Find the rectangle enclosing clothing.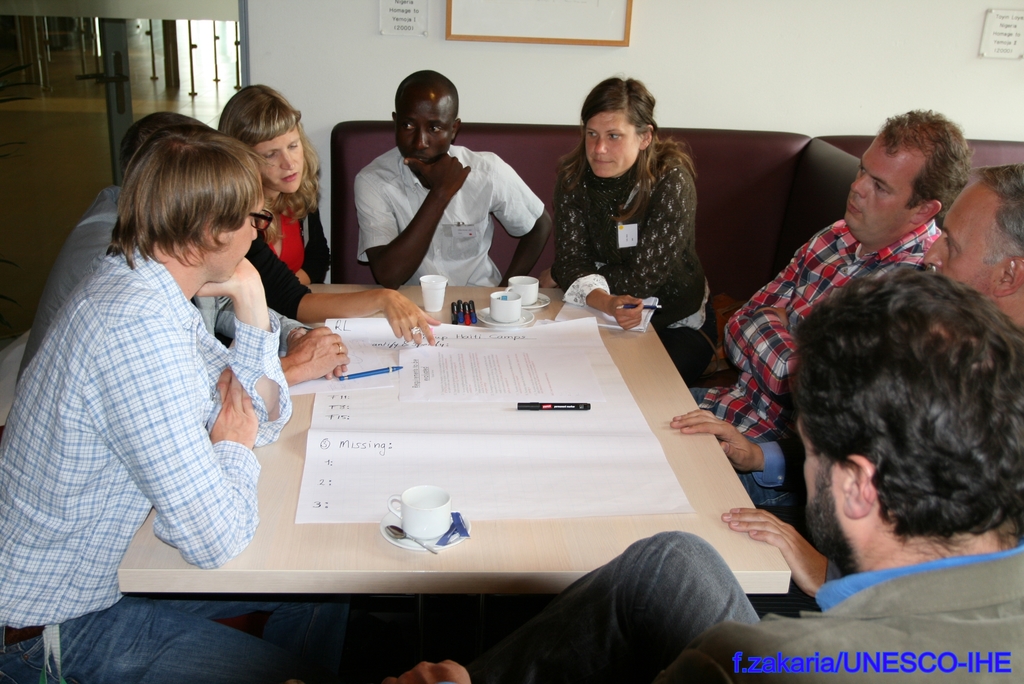
locate(696, 215, 943, 440).
